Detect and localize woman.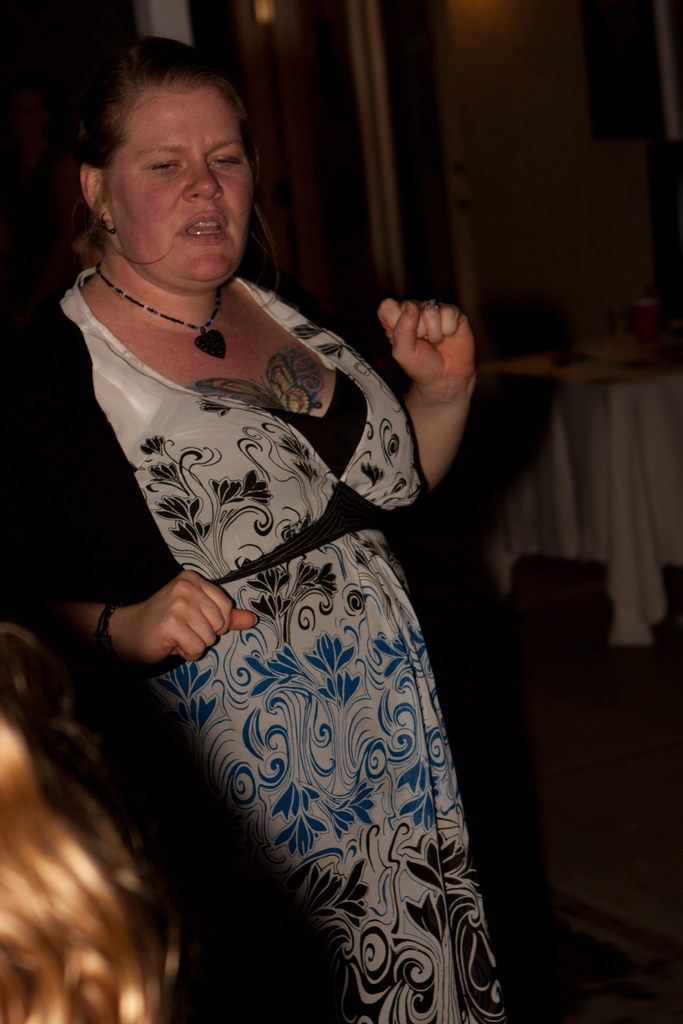
Localized at 0 31 522 1023.
